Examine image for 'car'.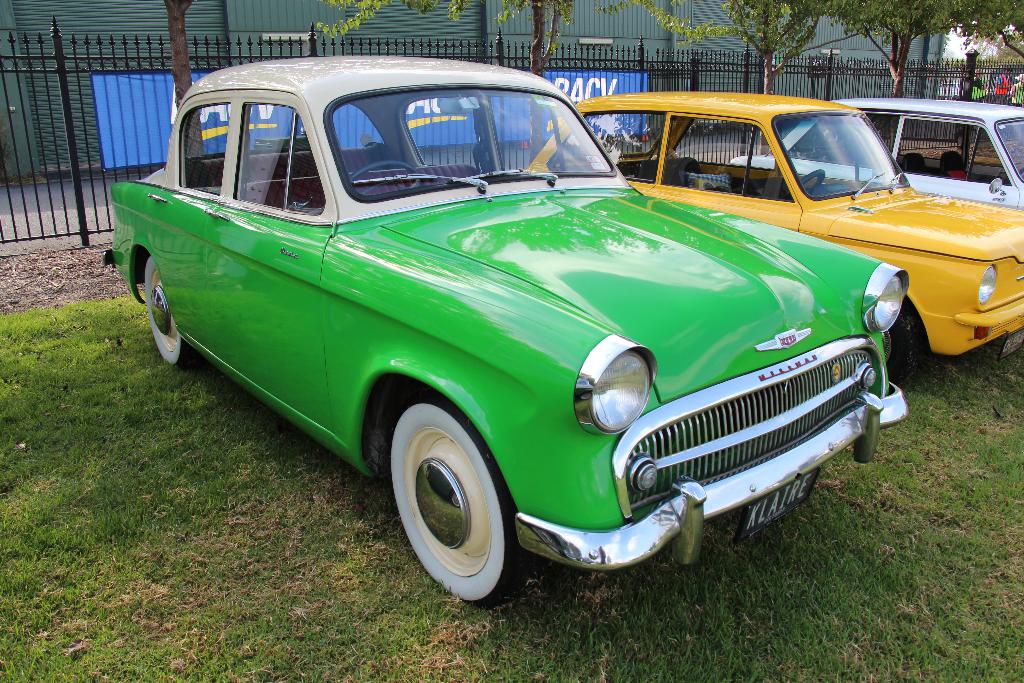
Examination result: [x1=119, y1=65, x2=947, y2=597].
